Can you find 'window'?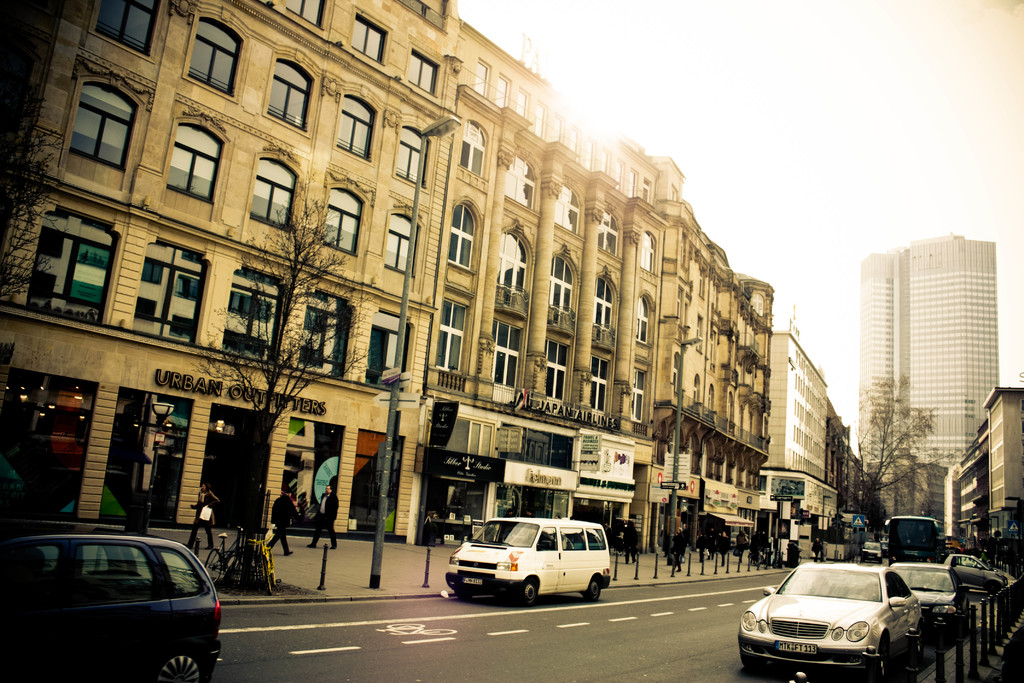
Yes, bounding box: left=624, top=367, right=653, bottom=420.
